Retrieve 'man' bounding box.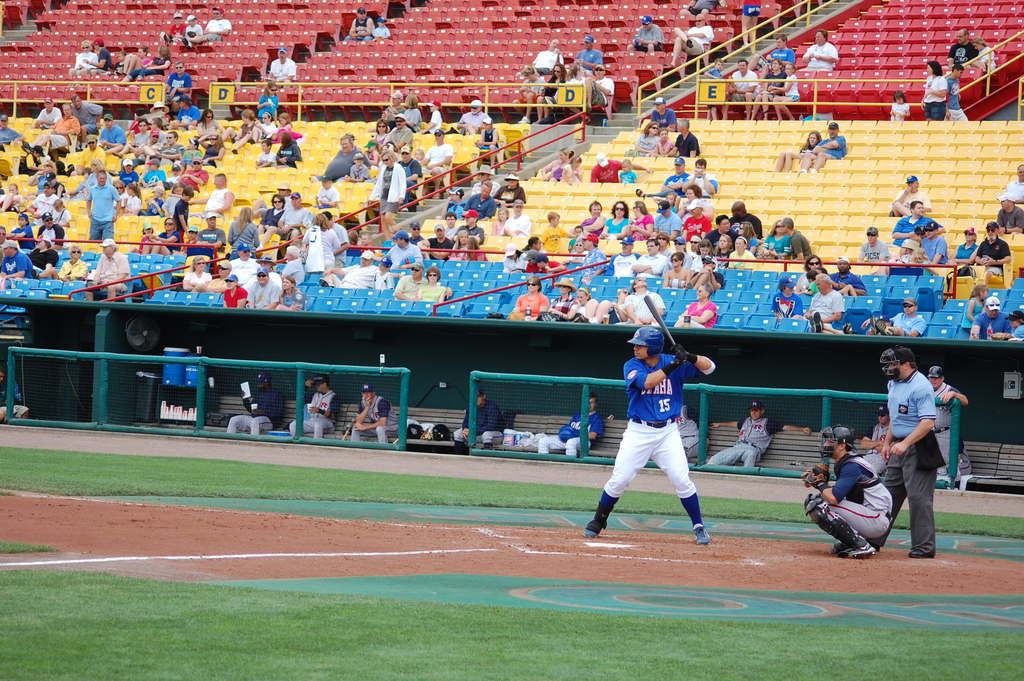
Bounding box: bbox(529, 34, 566, 76).
